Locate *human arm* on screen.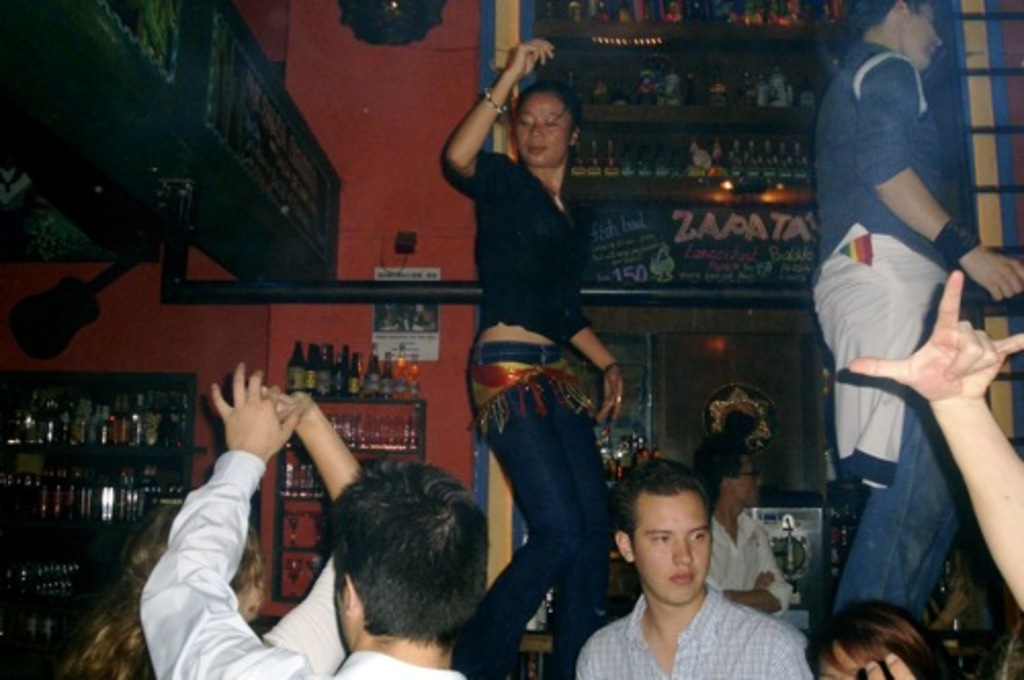
On screen at locate(856, 53, 1022, 303).
